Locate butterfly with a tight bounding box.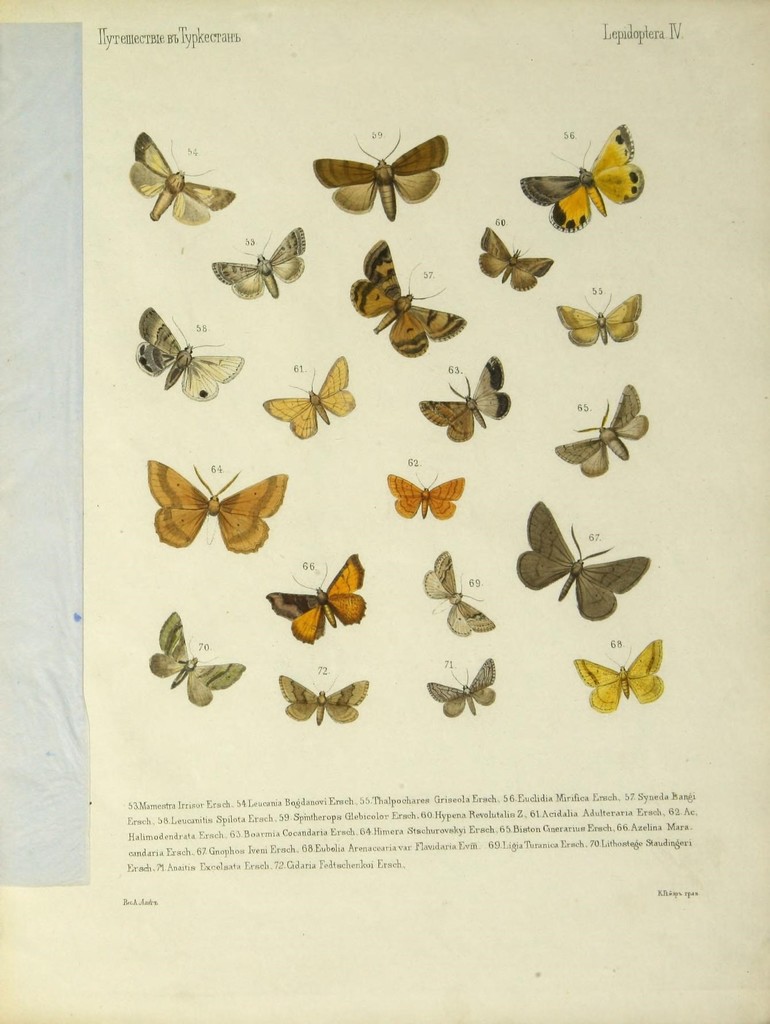
bbox=(306, 130, 449, 218).
